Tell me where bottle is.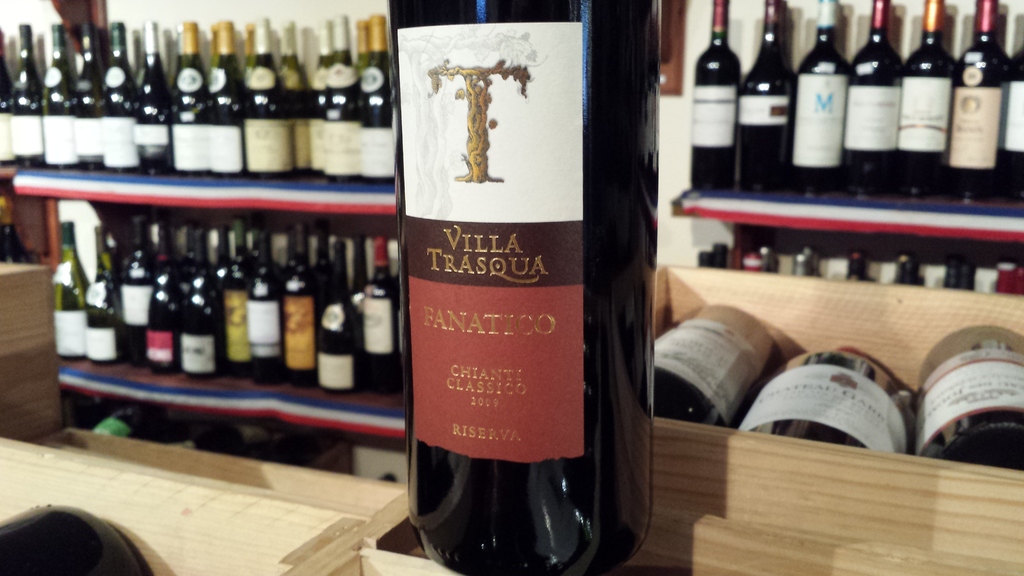
bottle is at box(384, 0, 659, 575).
